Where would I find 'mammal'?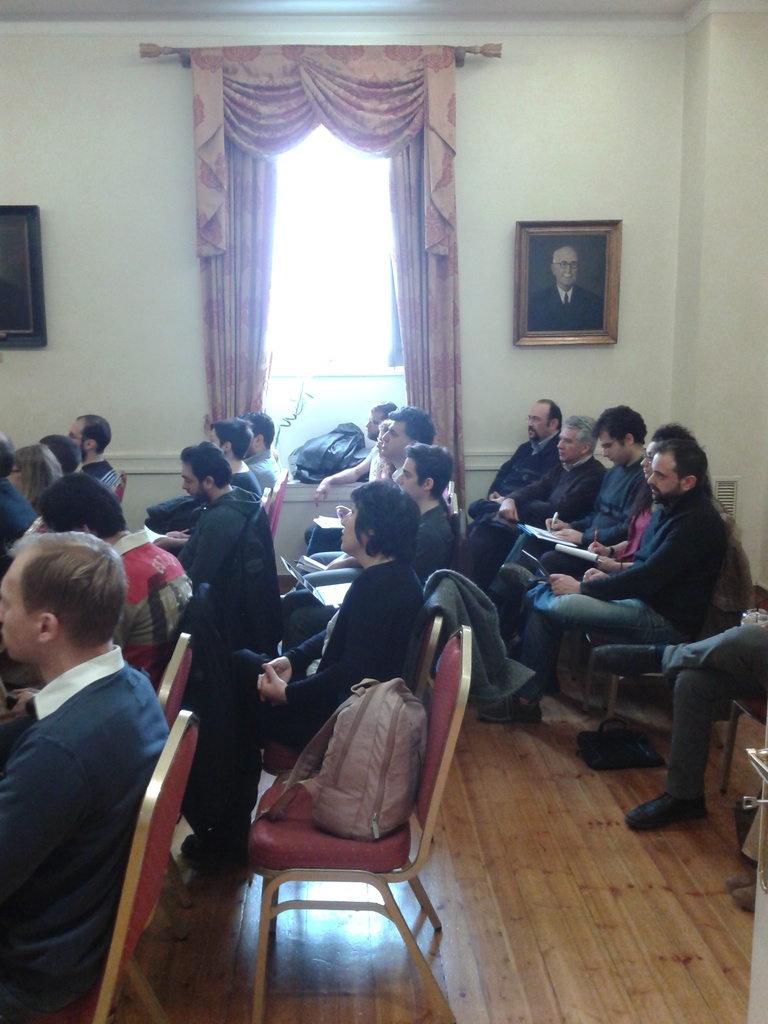
At x1=586, y1=609, x2=767, y2=833.
